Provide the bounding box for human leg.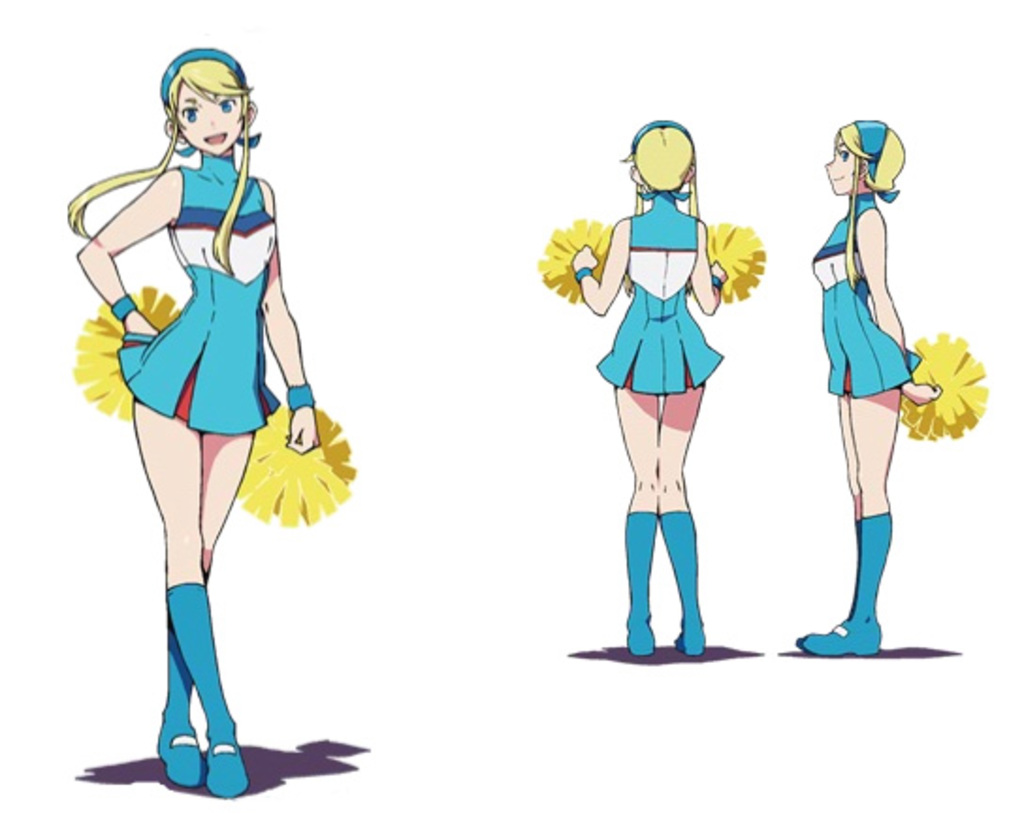
(x1=627, y1=388, x2=710, y2=653).
